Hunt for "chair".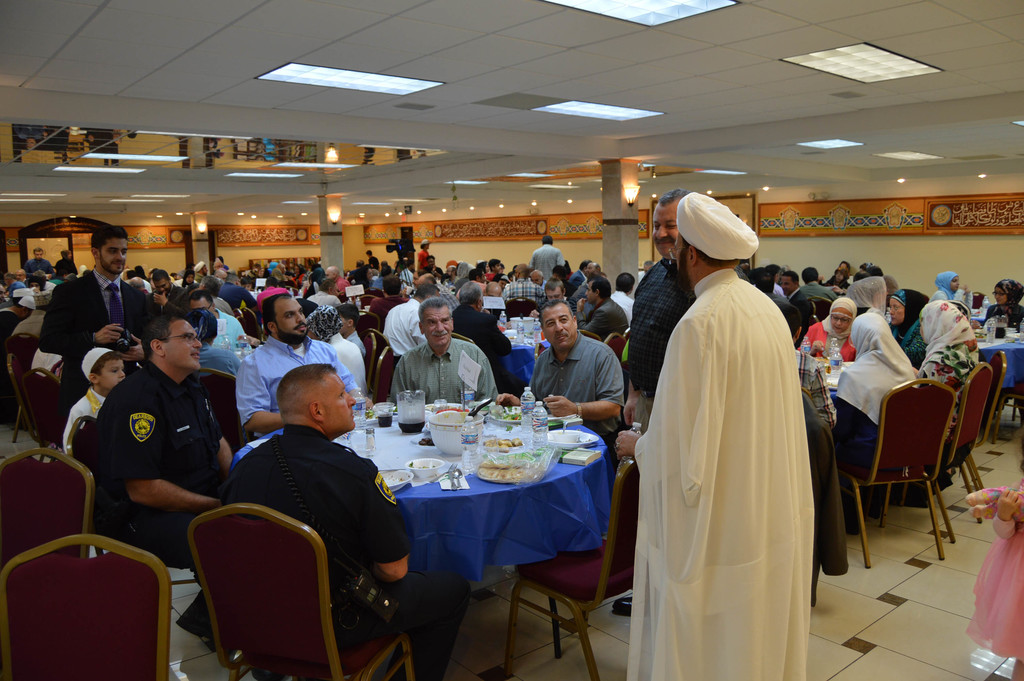
Hunted down at <box>236,307,243,334</box>.
